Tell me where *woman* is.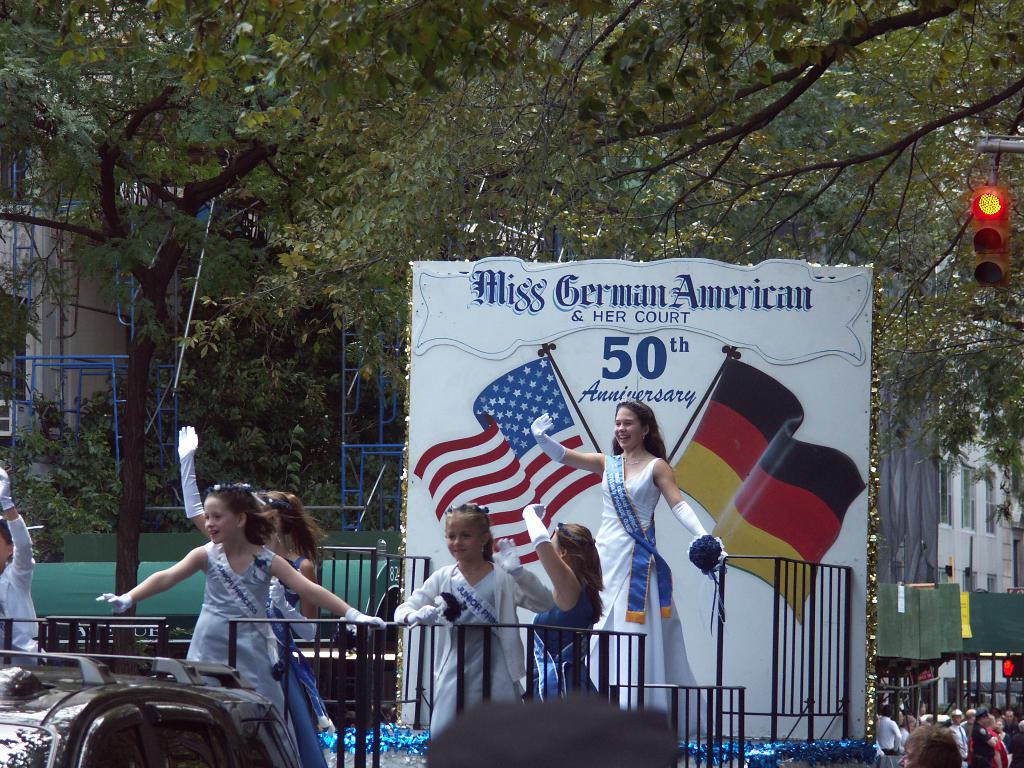
*woman* is at 518 503 607 708.
